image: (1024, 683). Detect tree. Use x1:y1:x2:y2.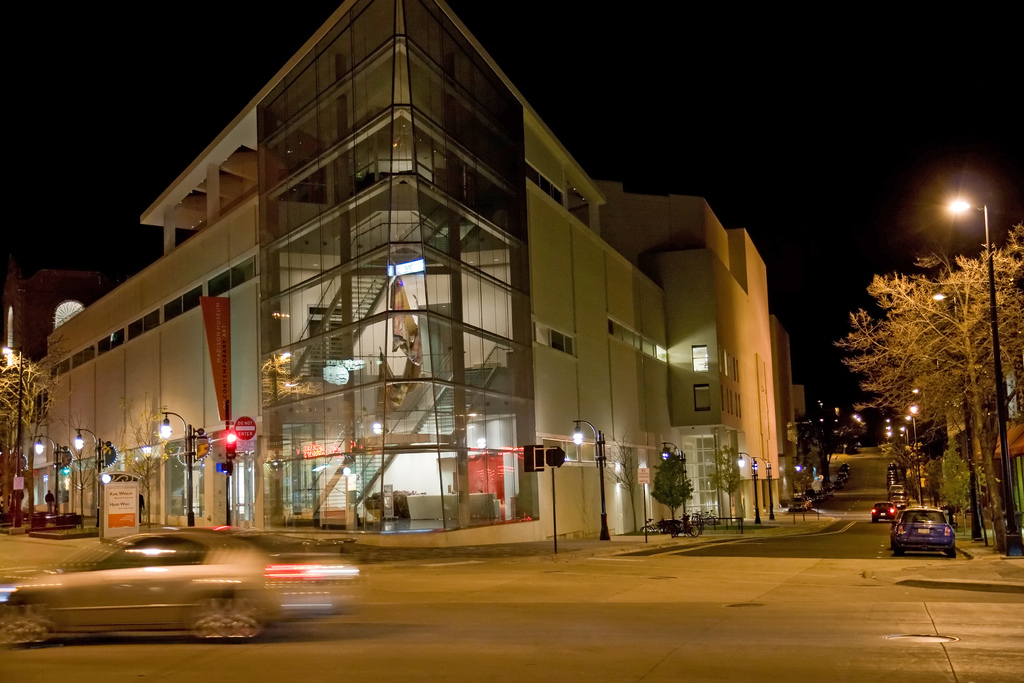
0:349:54:529.
